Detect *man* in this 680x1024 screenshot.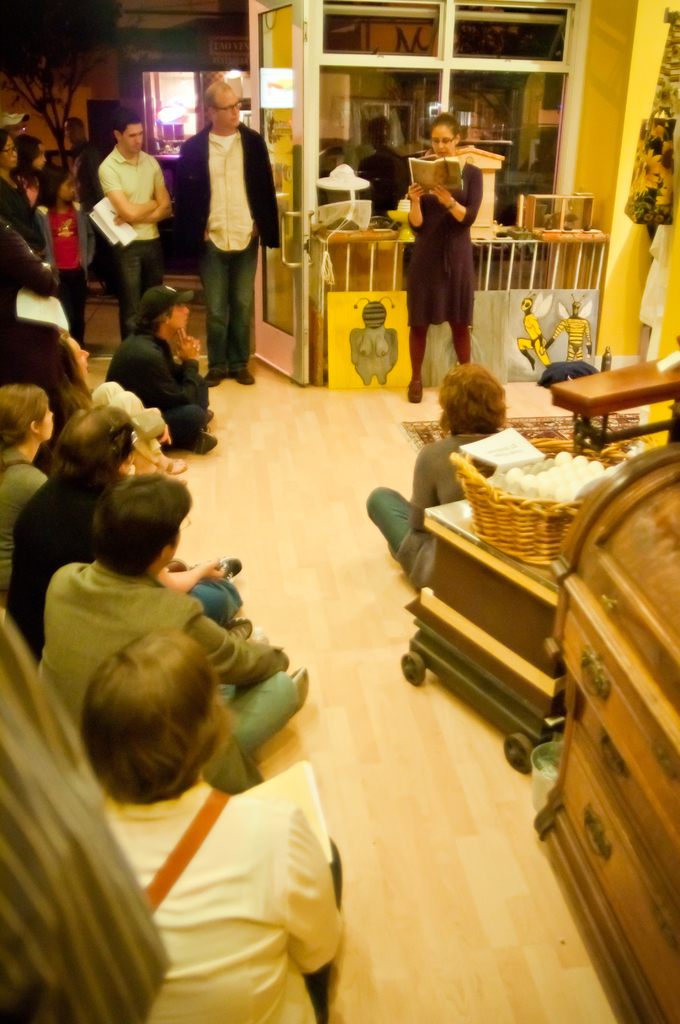
Detection: (95, 104, 170, 340).
